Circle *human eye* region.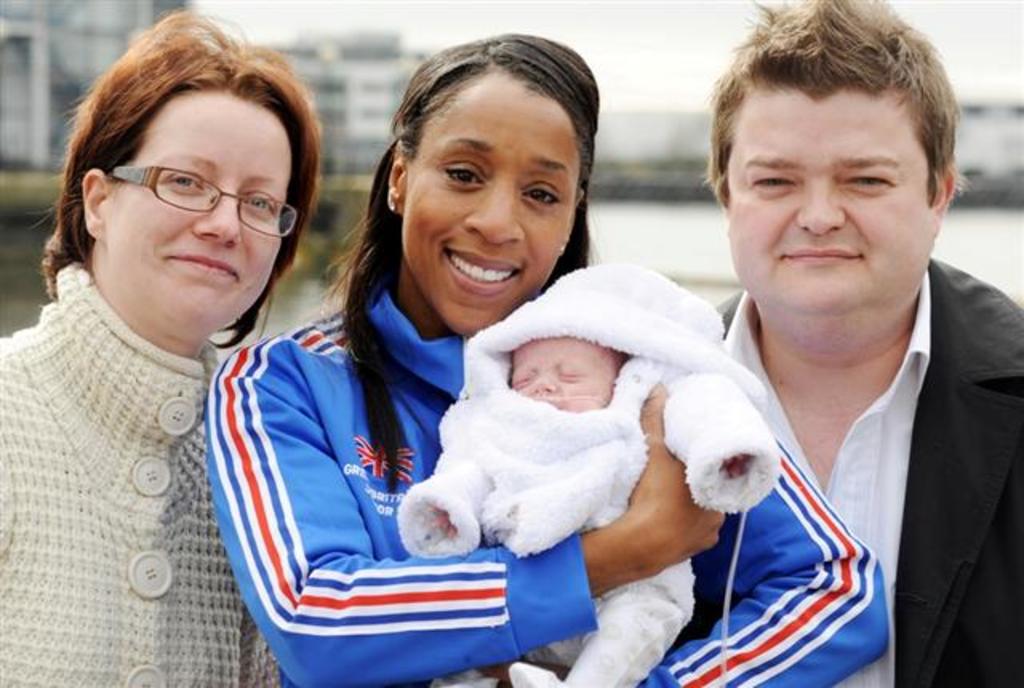
Region: box(515, 182, 568, 218).
